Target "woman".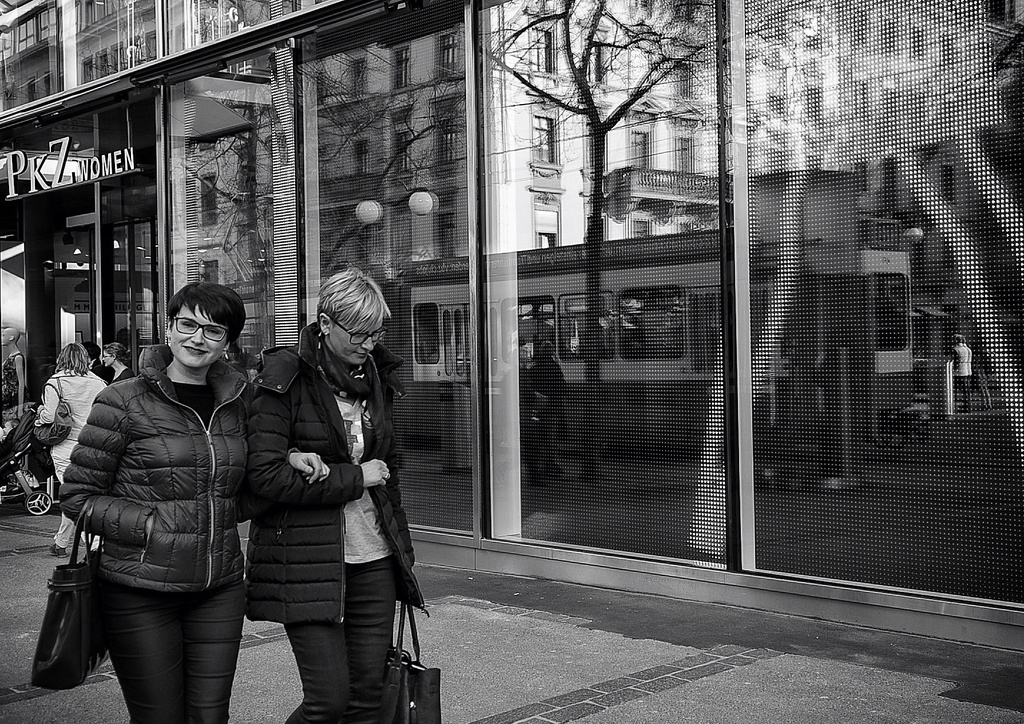
Target region: 235,255,406,723.
